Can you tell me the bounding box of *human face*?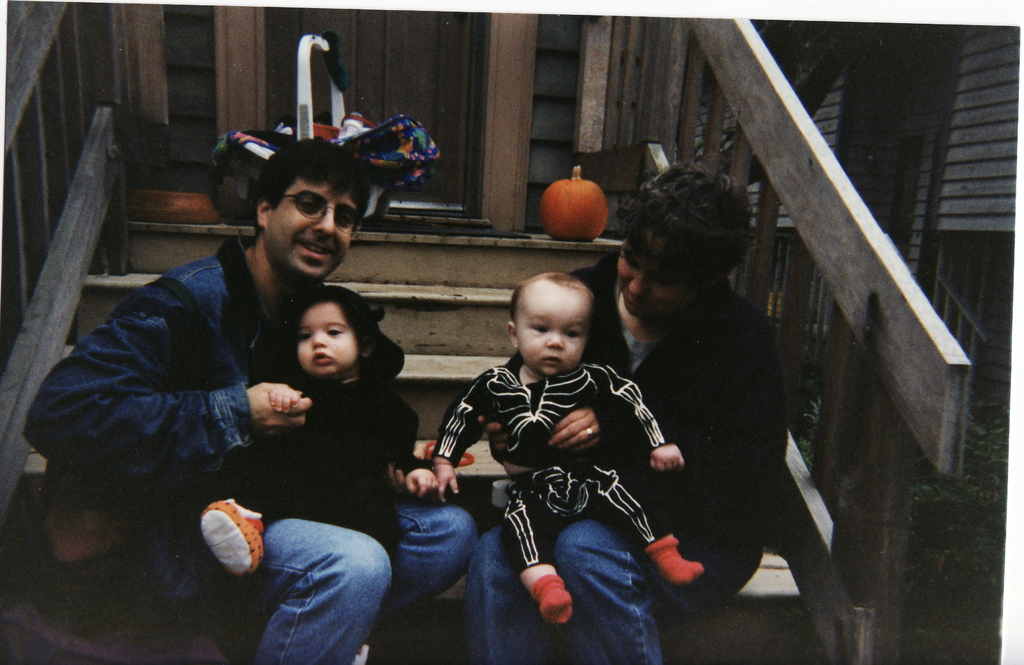
box=[516, 294, 591, 381].
